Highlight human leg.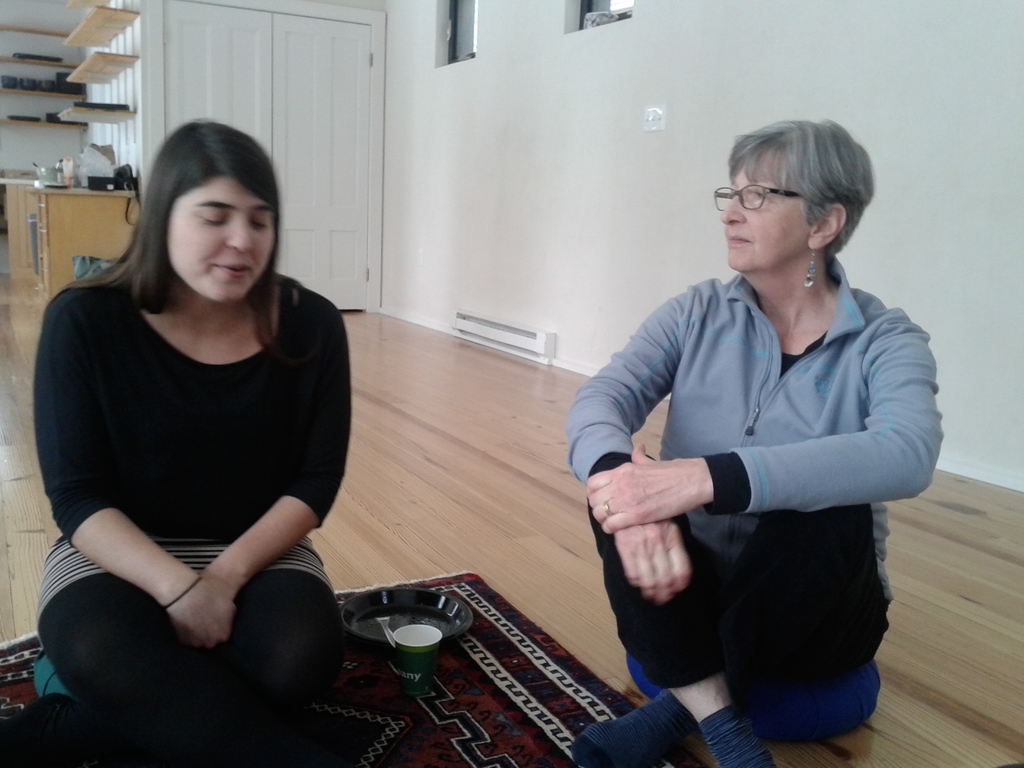
Highlighted region: [559,504,884,767].
